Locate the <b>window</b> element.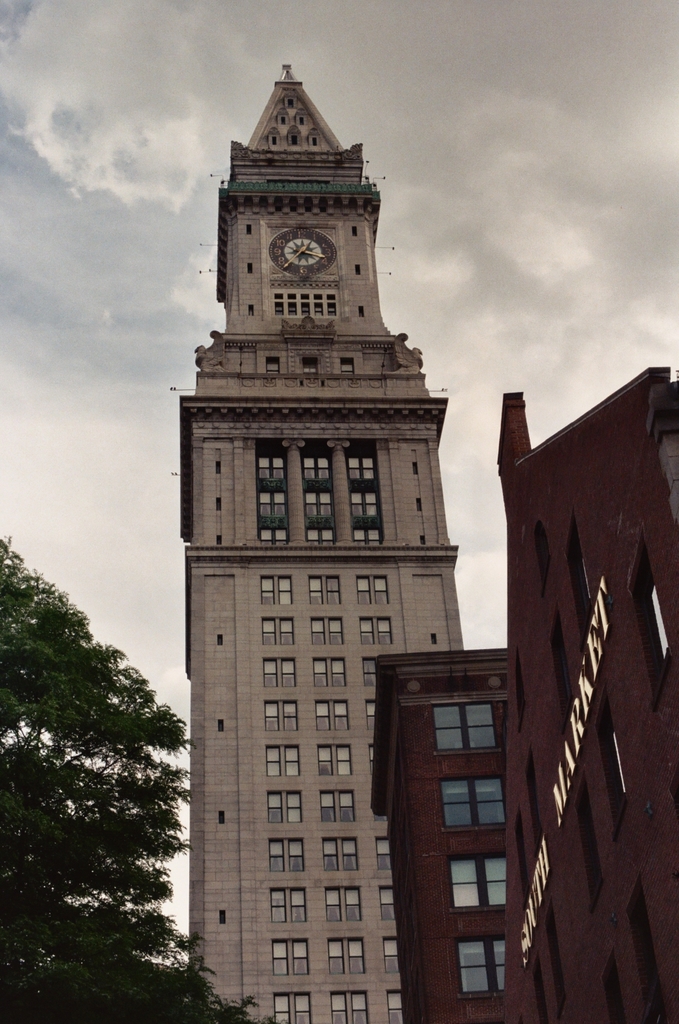
Element bbox: 430/704/496/749.
